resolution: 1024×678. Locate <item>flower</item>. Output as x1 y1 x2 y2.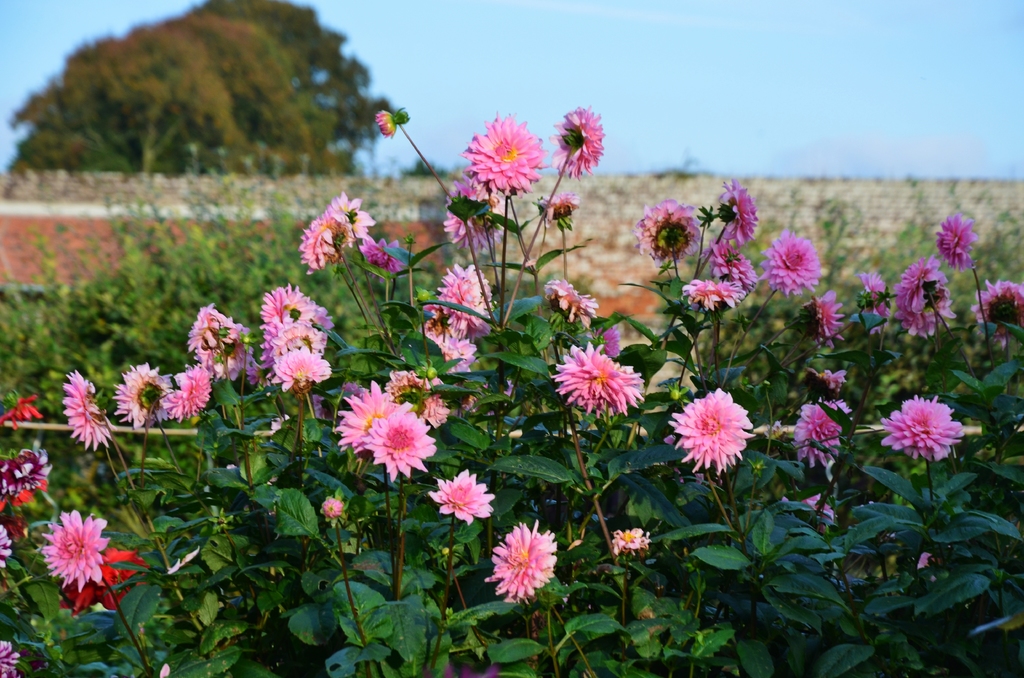
0 526 13 574.
